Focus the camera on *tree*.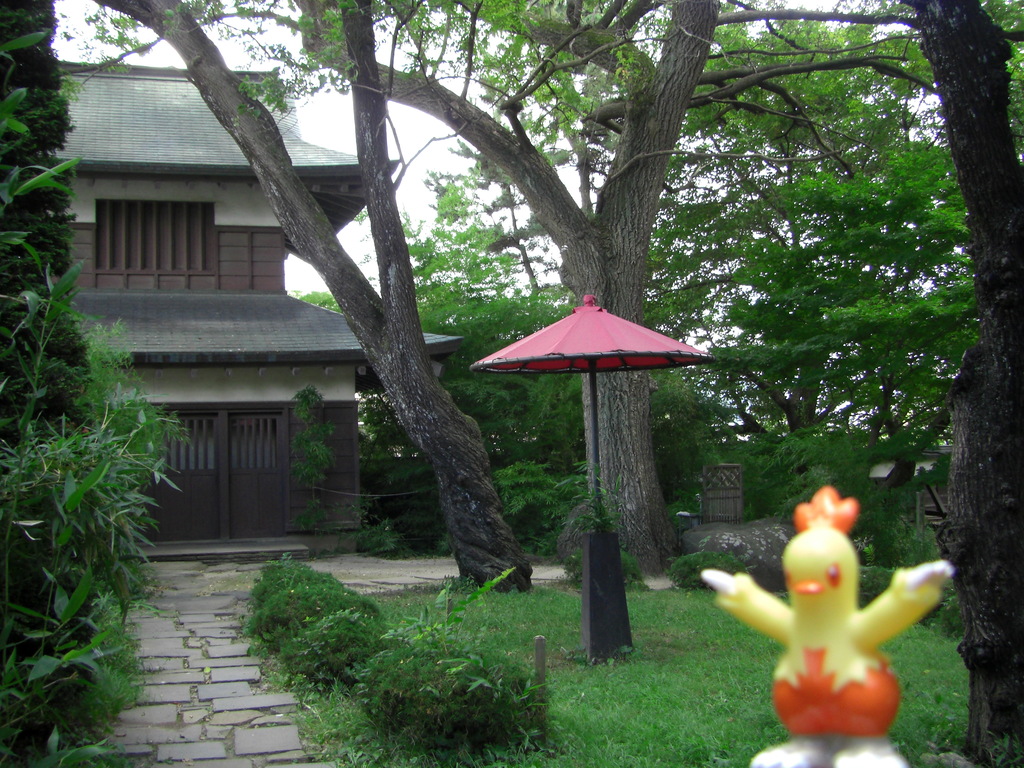
Focus region: (x1=309, y1=164, x2=587, y2=540).
